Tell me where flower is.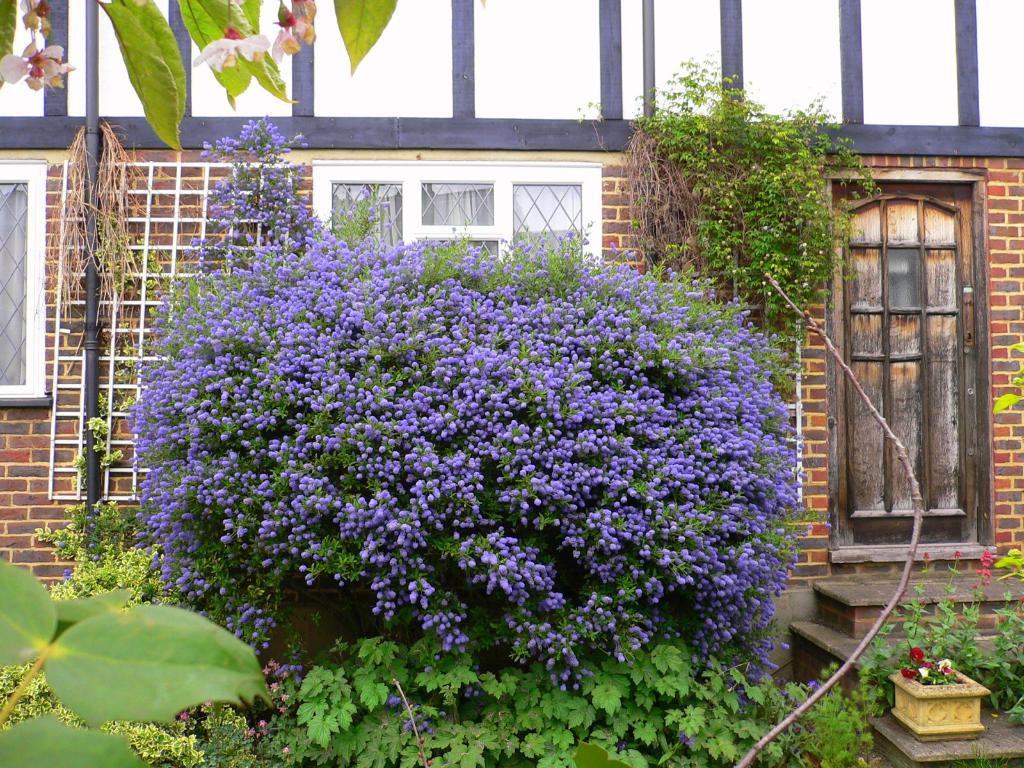
flower is at 195:32:266:76.
